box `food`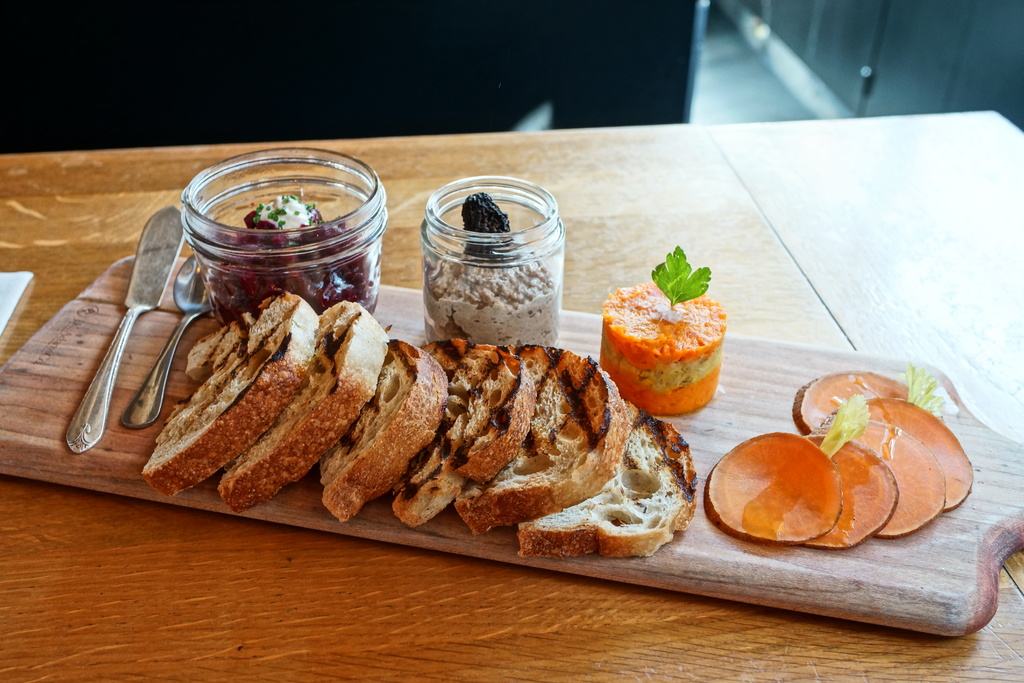
l=137, t=289, r=330, b=515
